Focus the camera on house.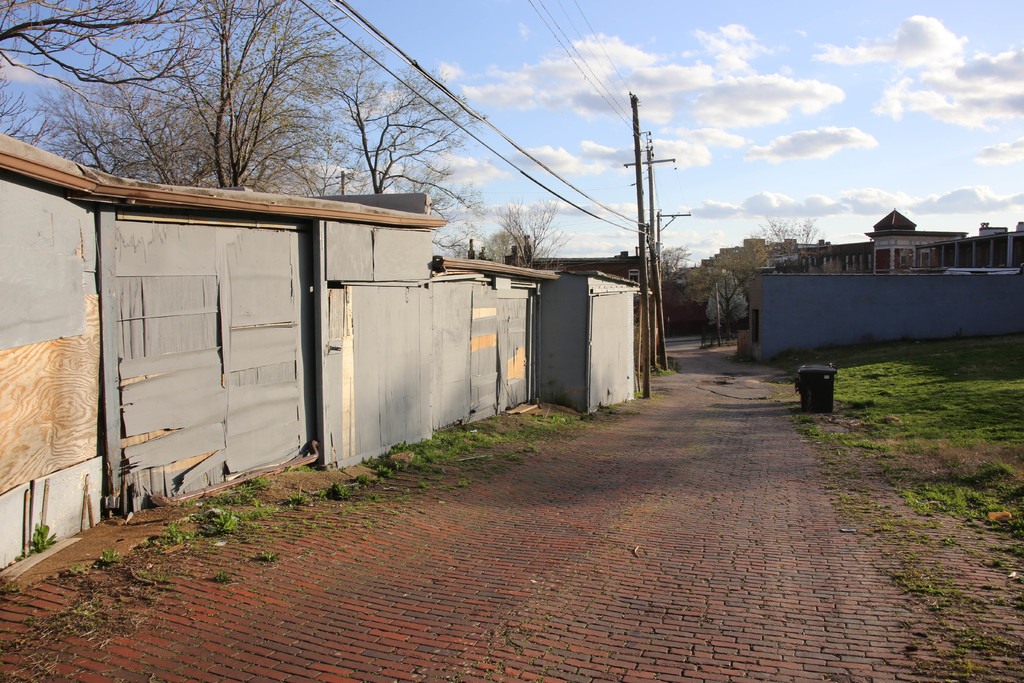
Focus region: bbox=(509, 252, 673, 374).
